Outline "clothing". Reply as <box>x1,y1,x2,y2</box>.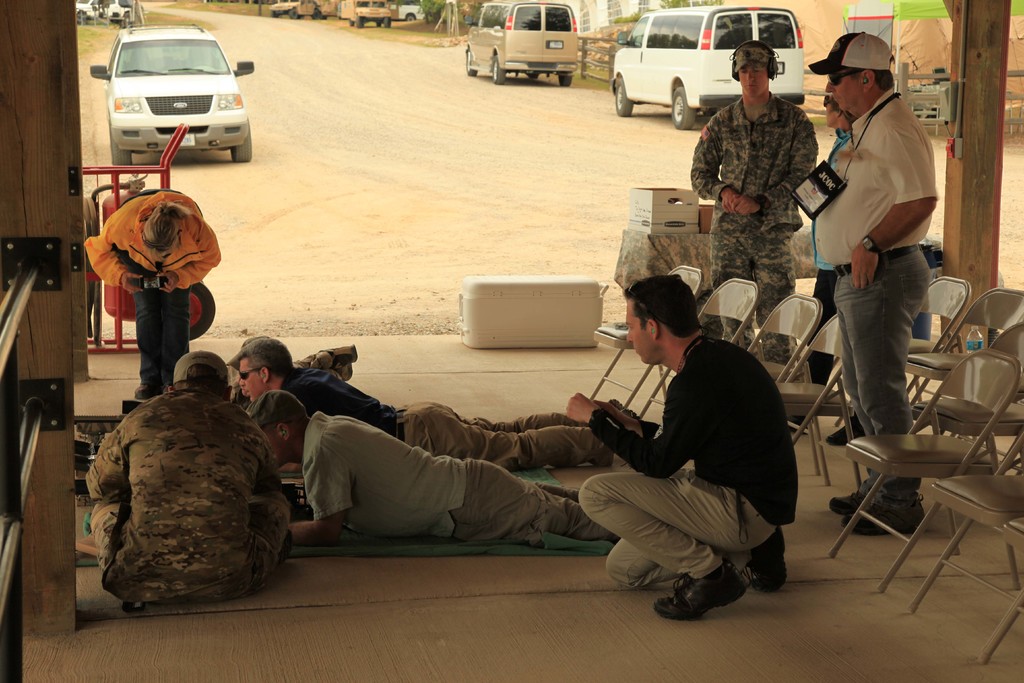
<box>676,94,826,356</box>.
